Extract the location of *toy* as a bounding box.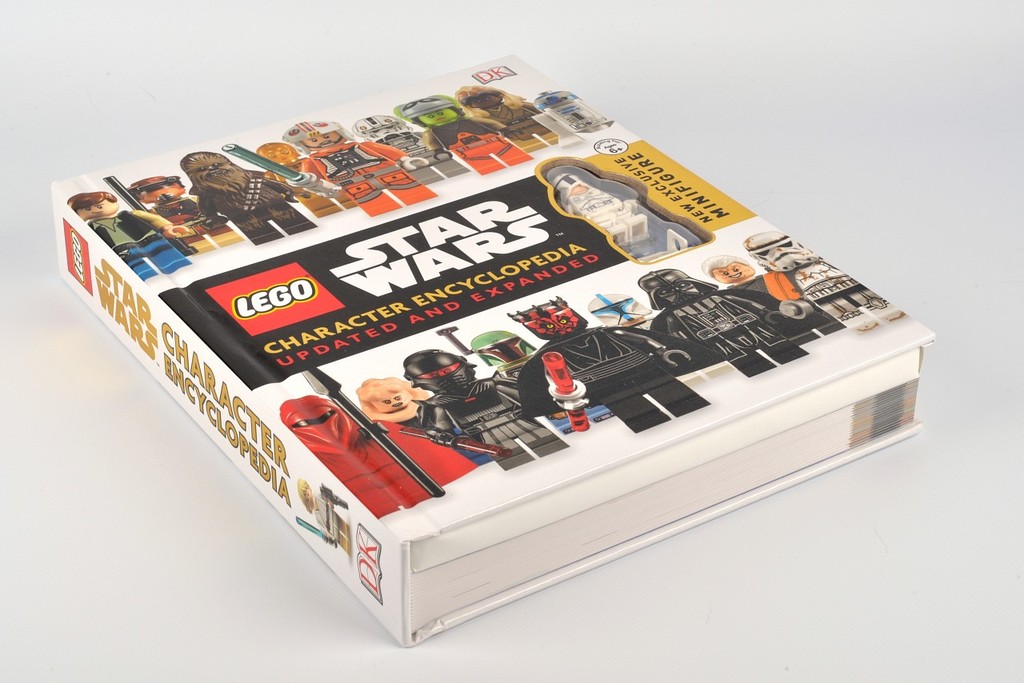
bbox(393, 91, 533, 176).
